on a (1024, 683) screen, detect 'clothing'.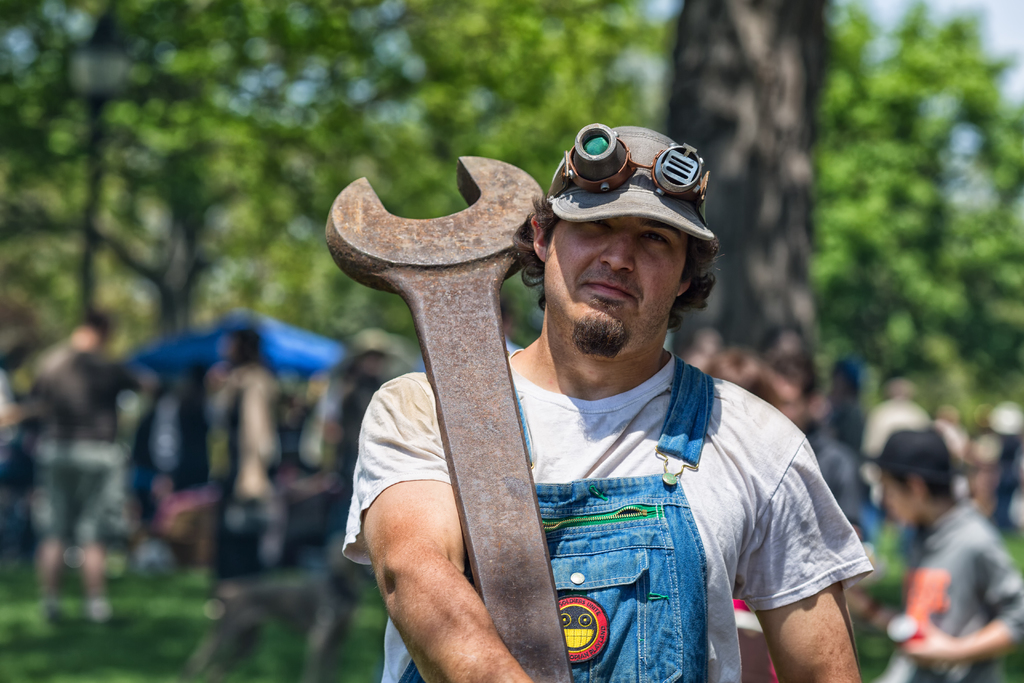
(x1=499, y1=335, x2=524, y2=355).
